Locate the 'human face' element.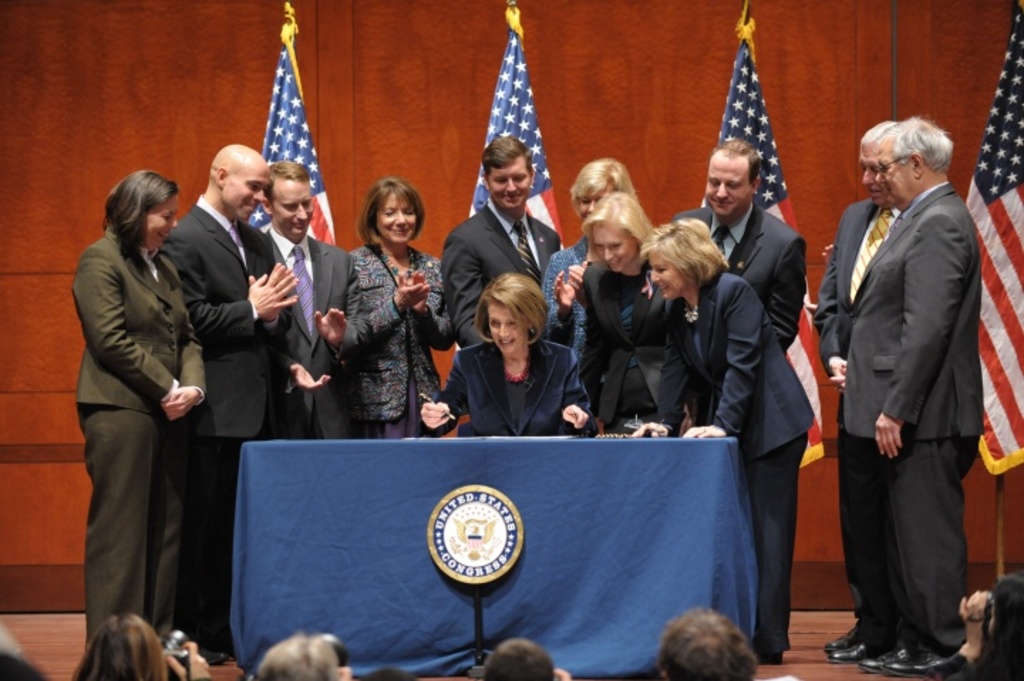
Element bbox: select_region(576, 188, 613, 216).
